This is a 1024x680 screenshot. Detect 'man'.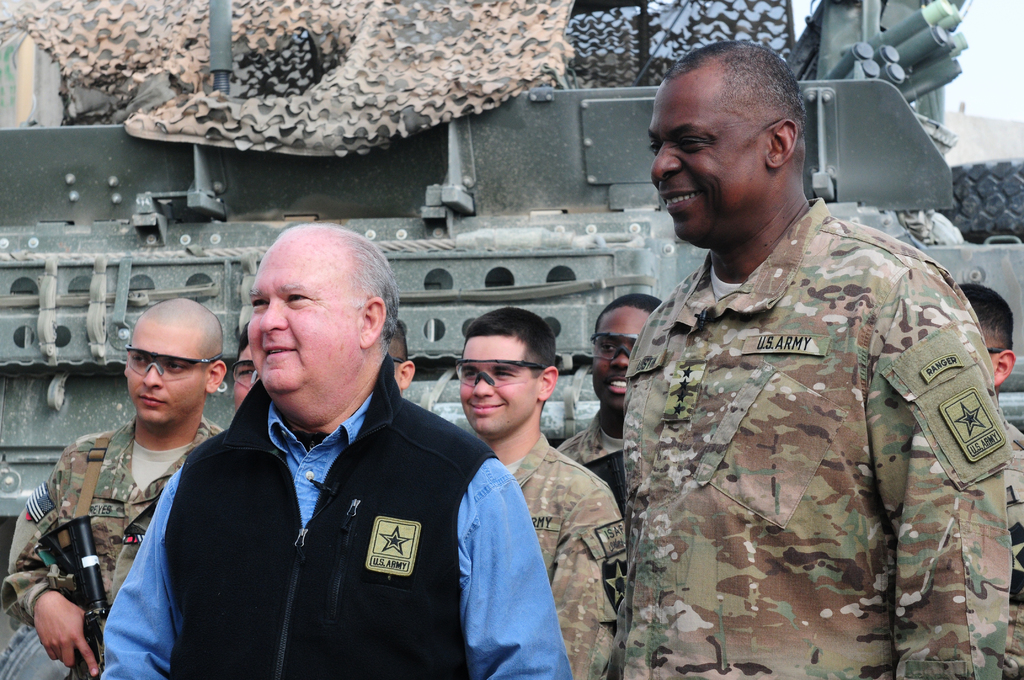
(604, 35, 1002, 679).
